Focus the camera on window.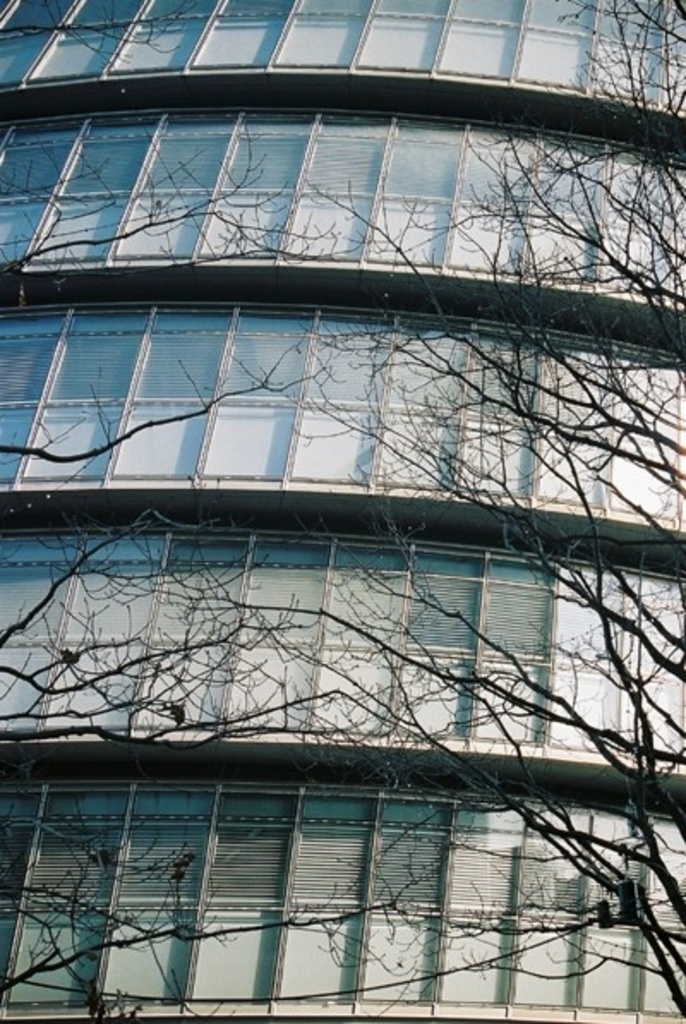
Focus region: locate(57, 647, 137, 732).
